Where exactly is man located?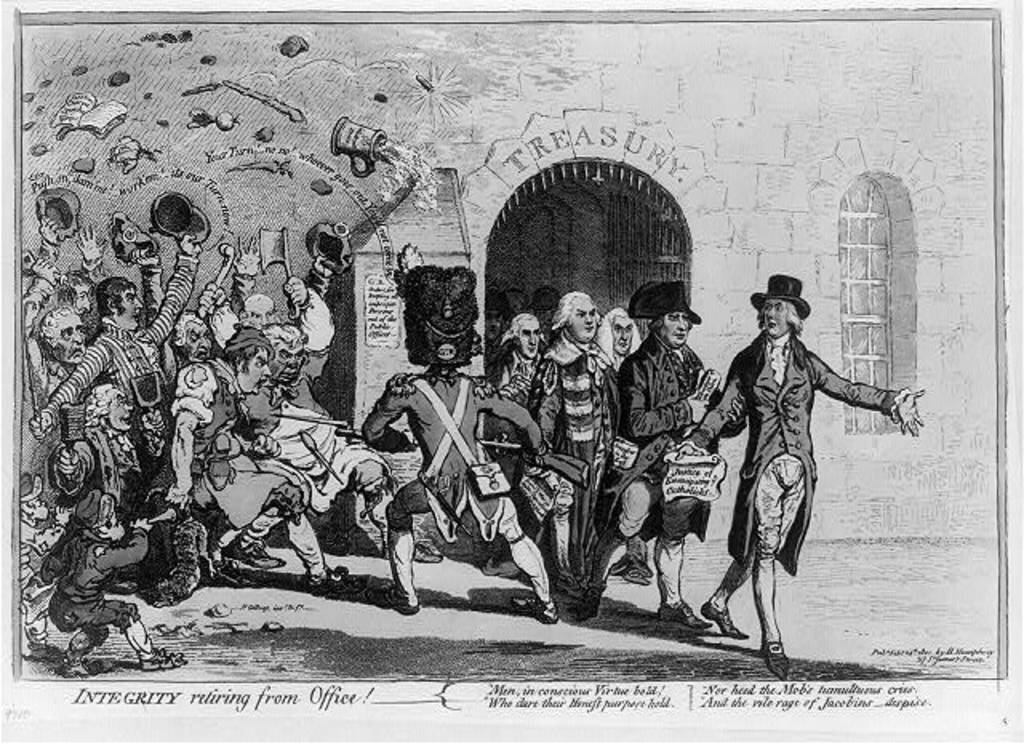
Its bounding box is x1=534 y1=290 x2=614 y2=587.
